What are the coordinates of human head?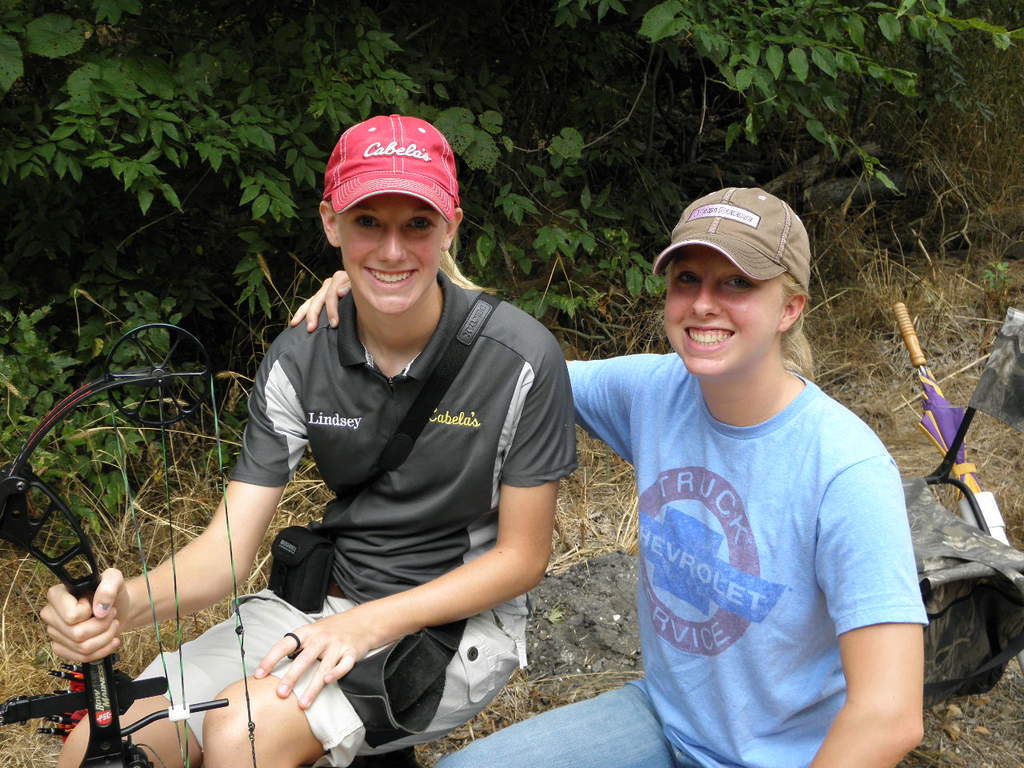
[646,196,822,379].
